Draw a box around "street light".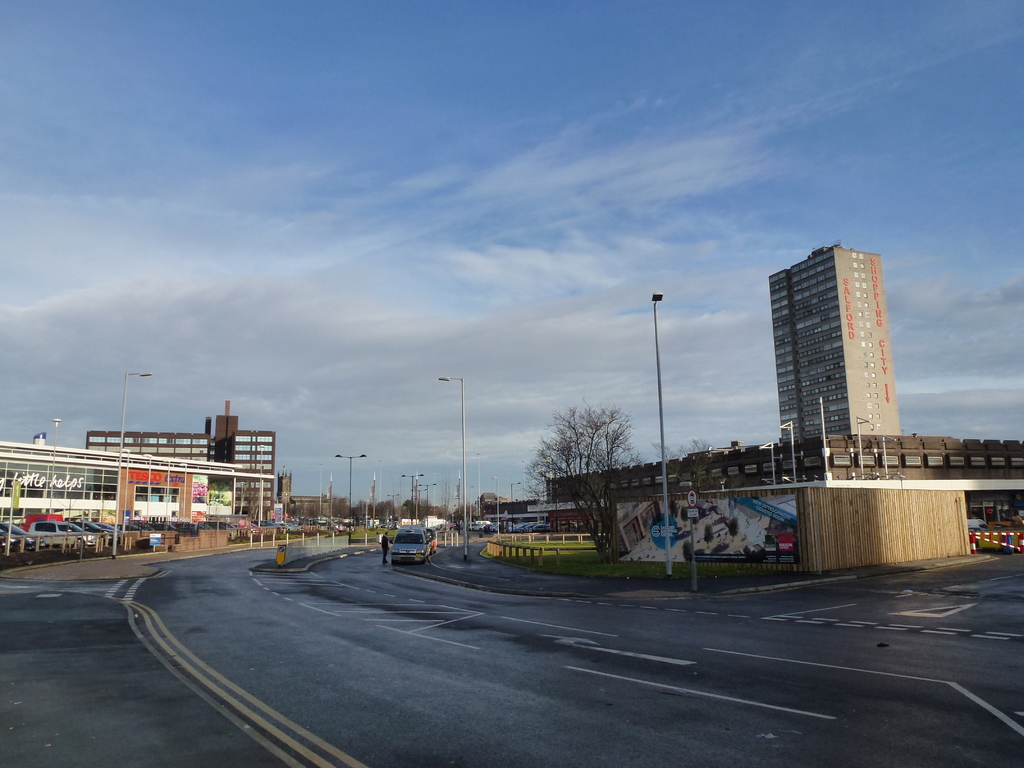
<bbox>529, 466, 547, 500</bbox>.
